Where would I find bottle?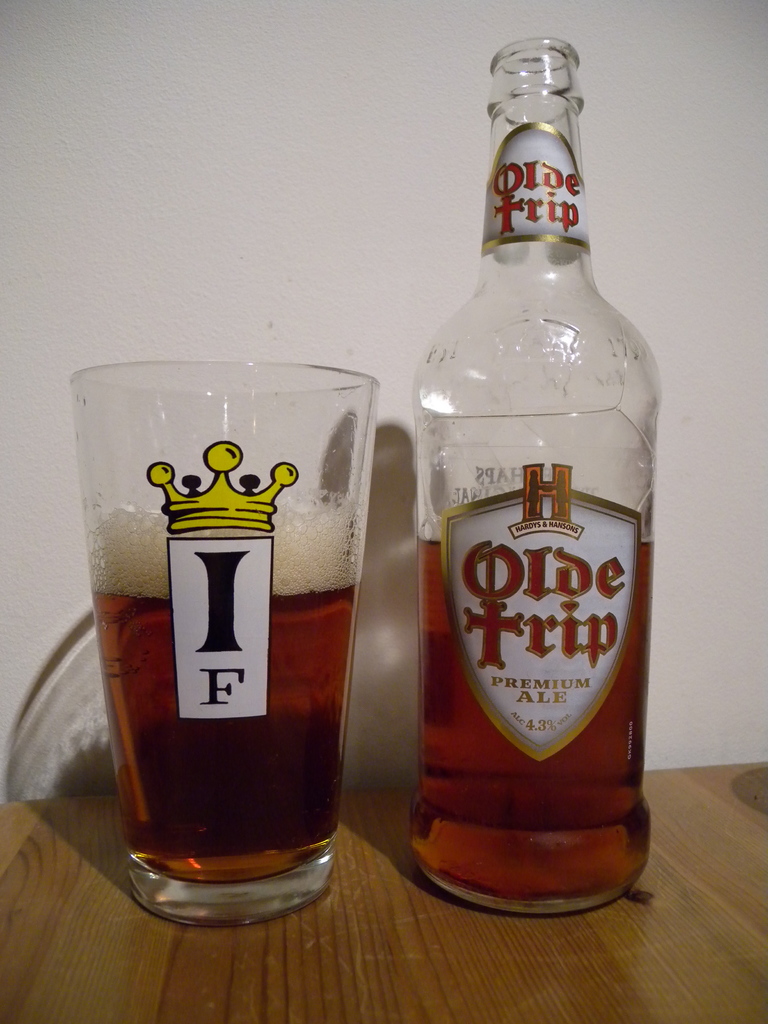
At {"left": 396, "top": 38, "right": 653, "bottom": 899}.
